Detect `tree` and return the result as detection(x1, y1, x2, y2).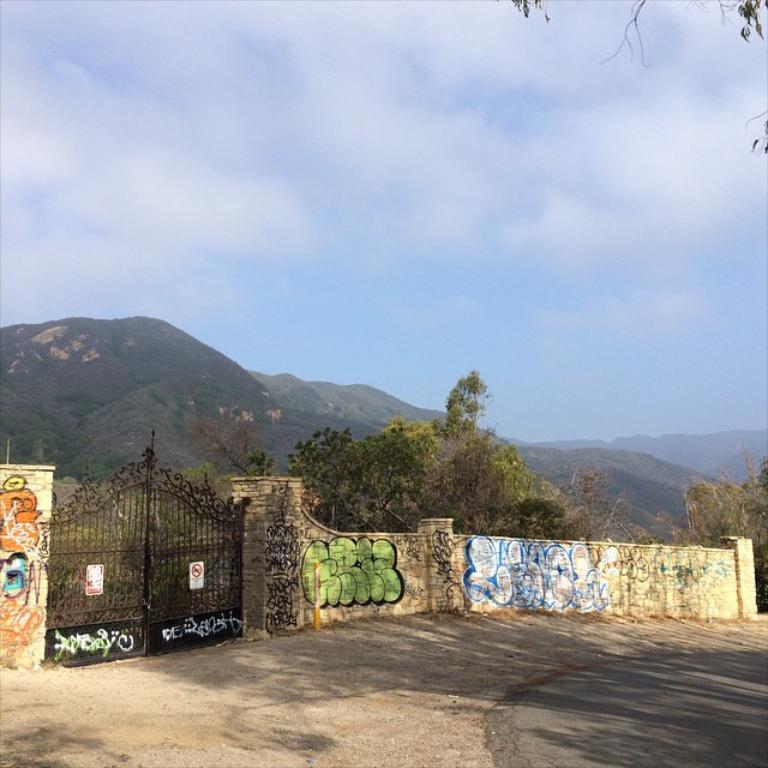
detection(499, 0, 767, 78).
